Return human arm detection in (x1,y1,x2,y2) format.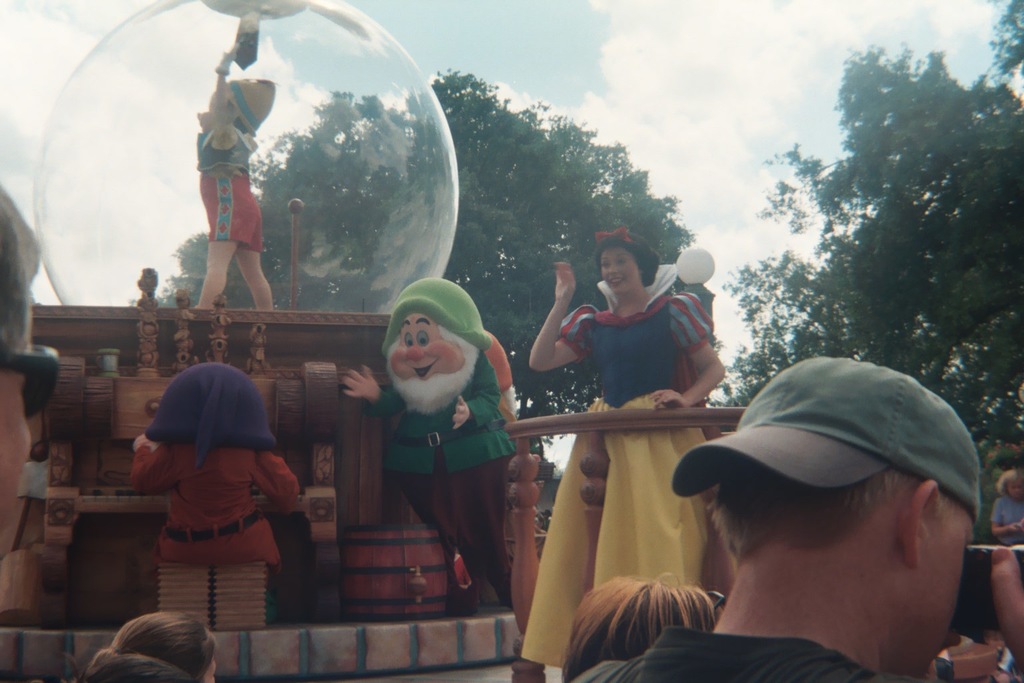
(672,302,732,407).
